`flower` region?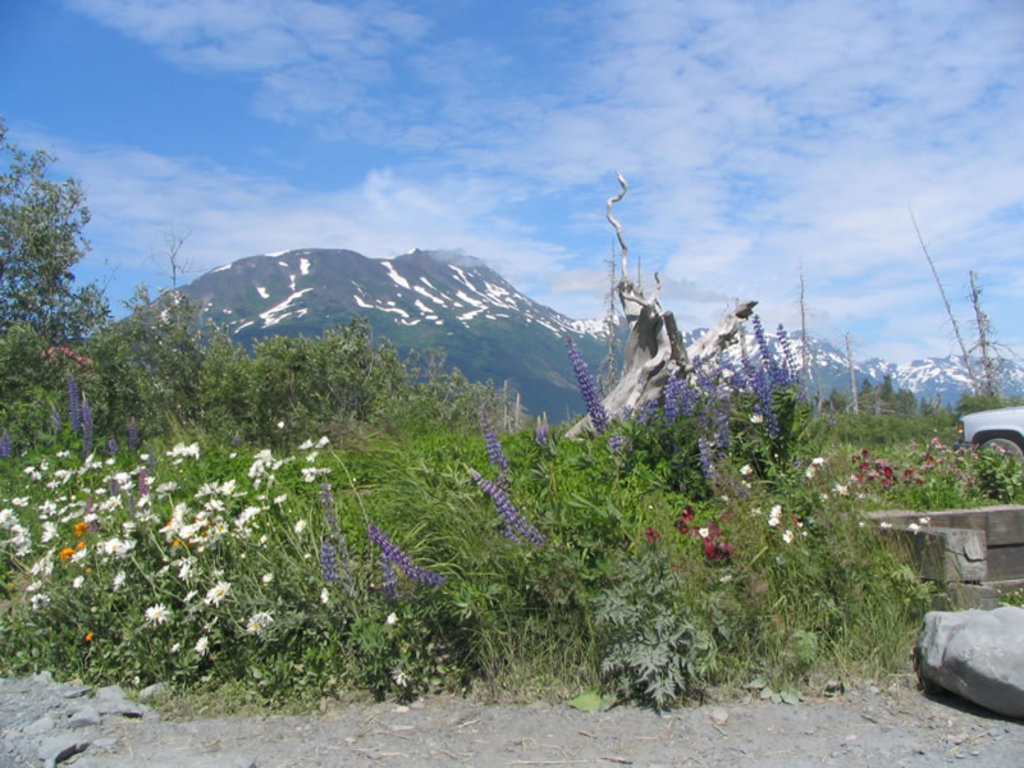
x1=61, y1=371, x2=86, y2=440
